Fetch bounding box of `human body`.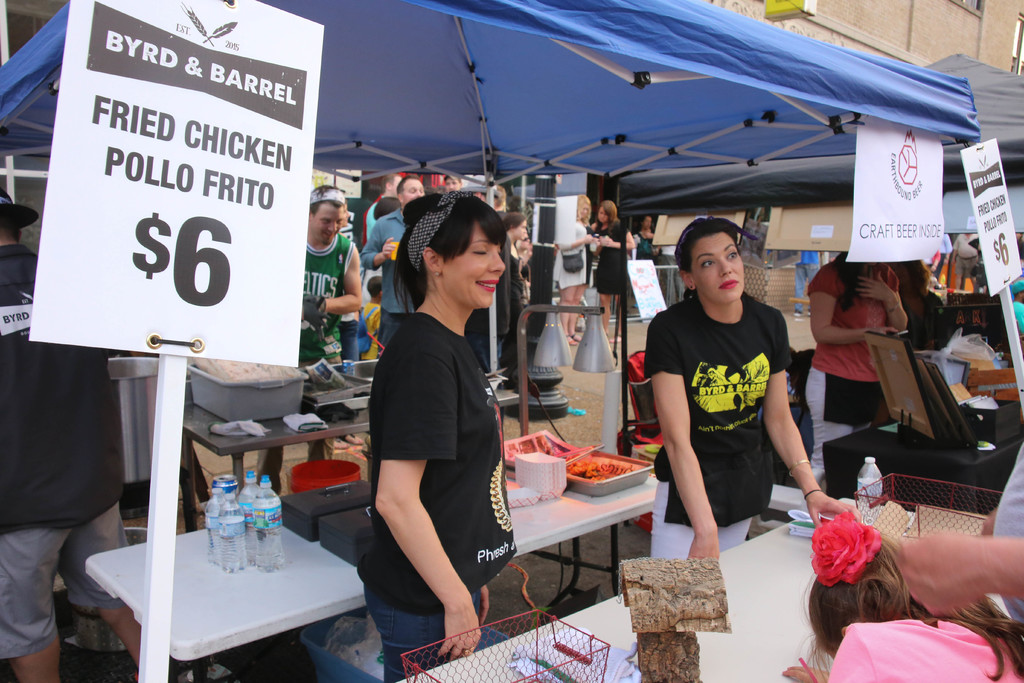
Bbox: 554 190 594 345.
